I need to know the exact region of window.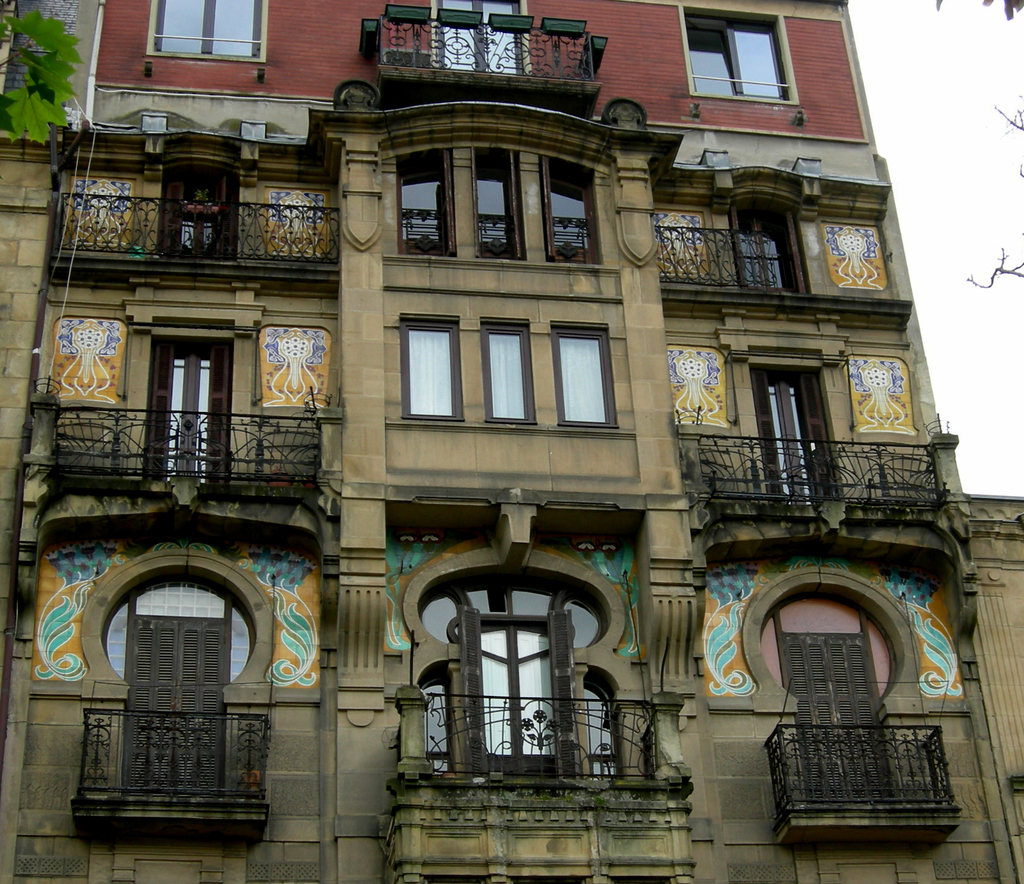
Region: <region>551, 321, 621, 426</region>.
